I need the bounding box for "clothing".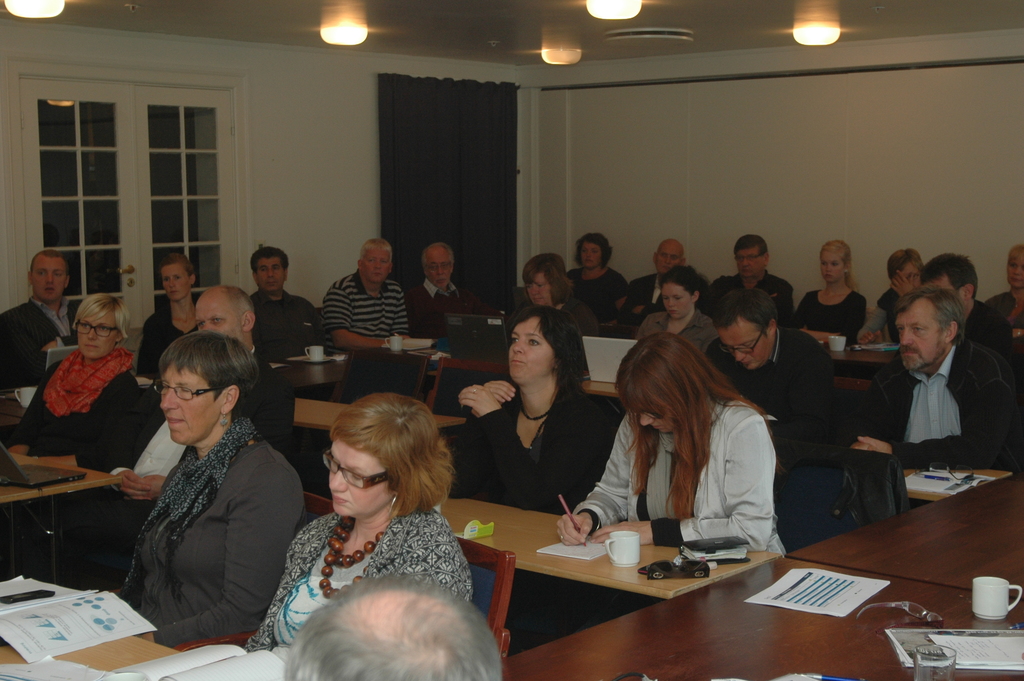
Here it is: 706:328:851:455.
